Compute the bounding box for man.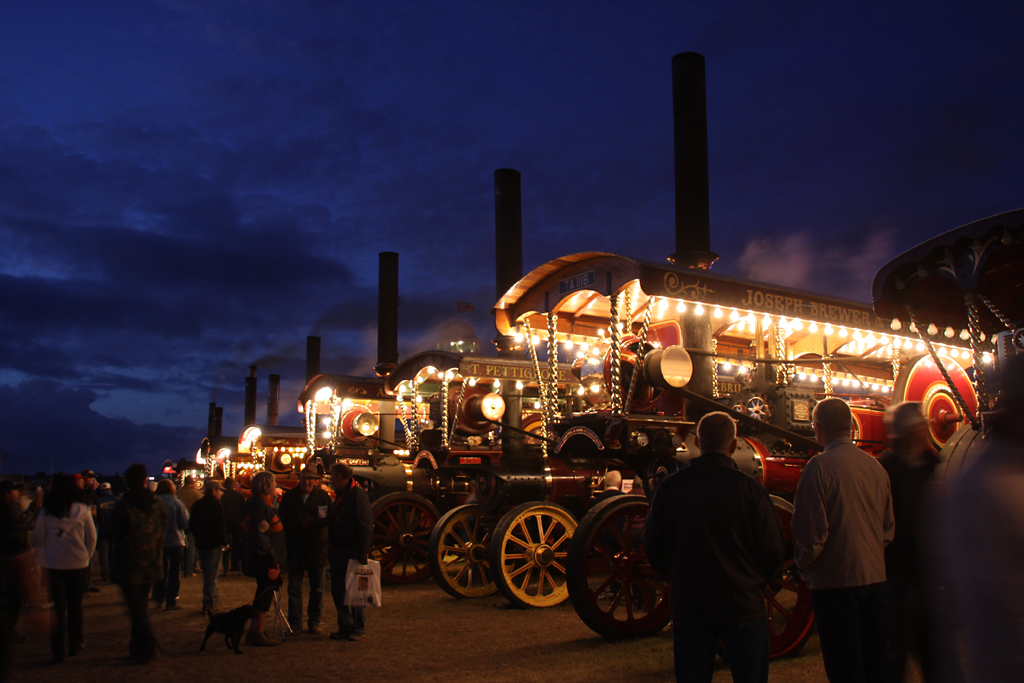
{"x1": 277, "y1": 461, "x2": 336, "y2": 634}.
